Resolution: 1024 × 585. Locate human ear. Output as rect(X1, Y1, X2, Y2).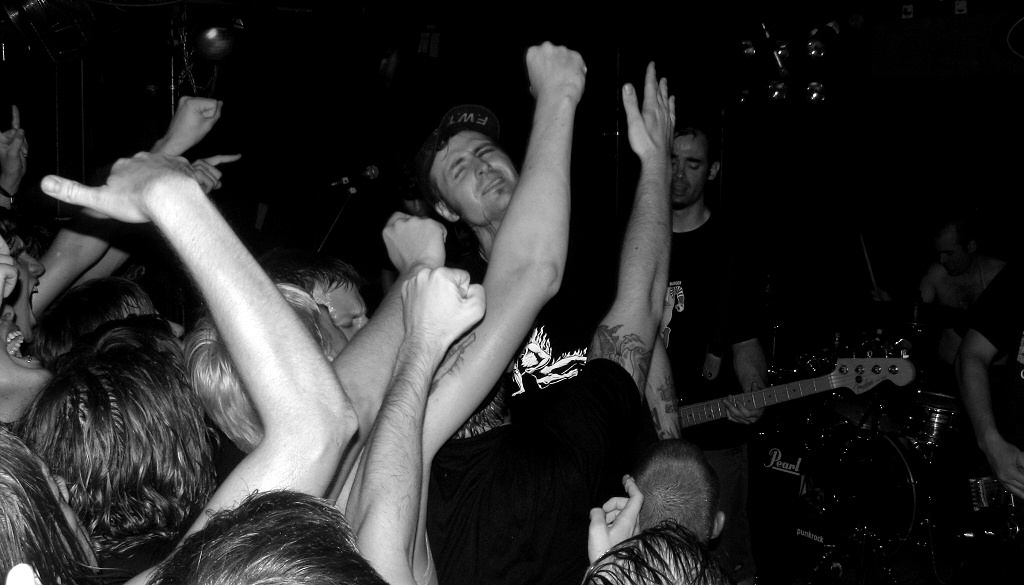
rect(710, 507, 728, 542).
